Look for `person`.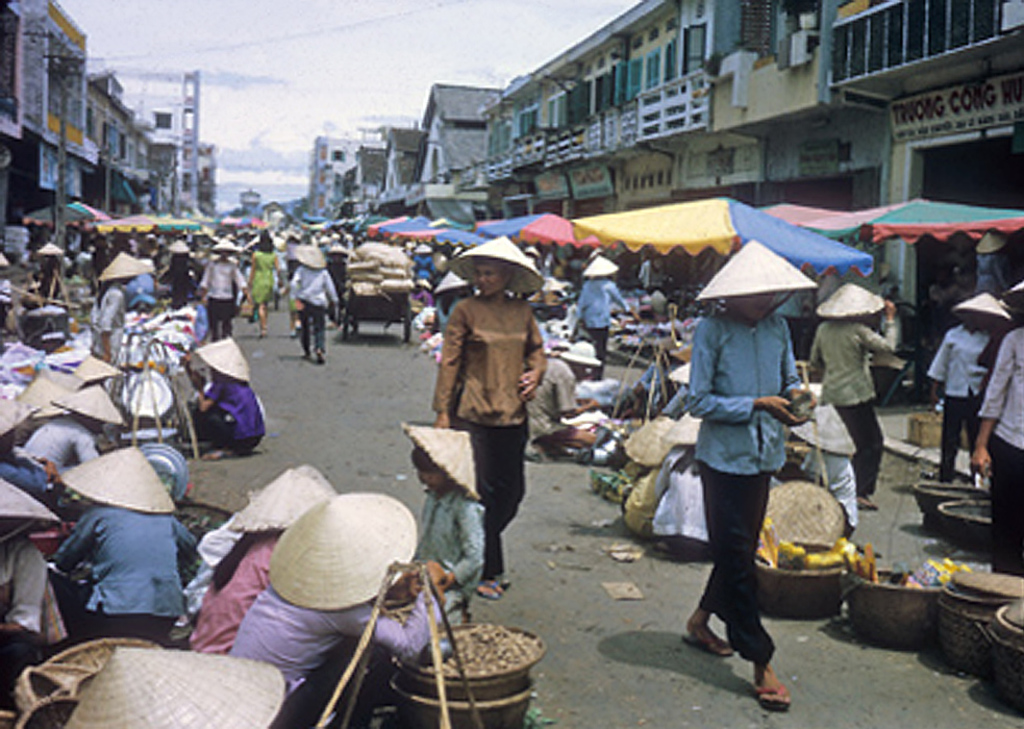
Found: detection(813, 290, 894, 504).
